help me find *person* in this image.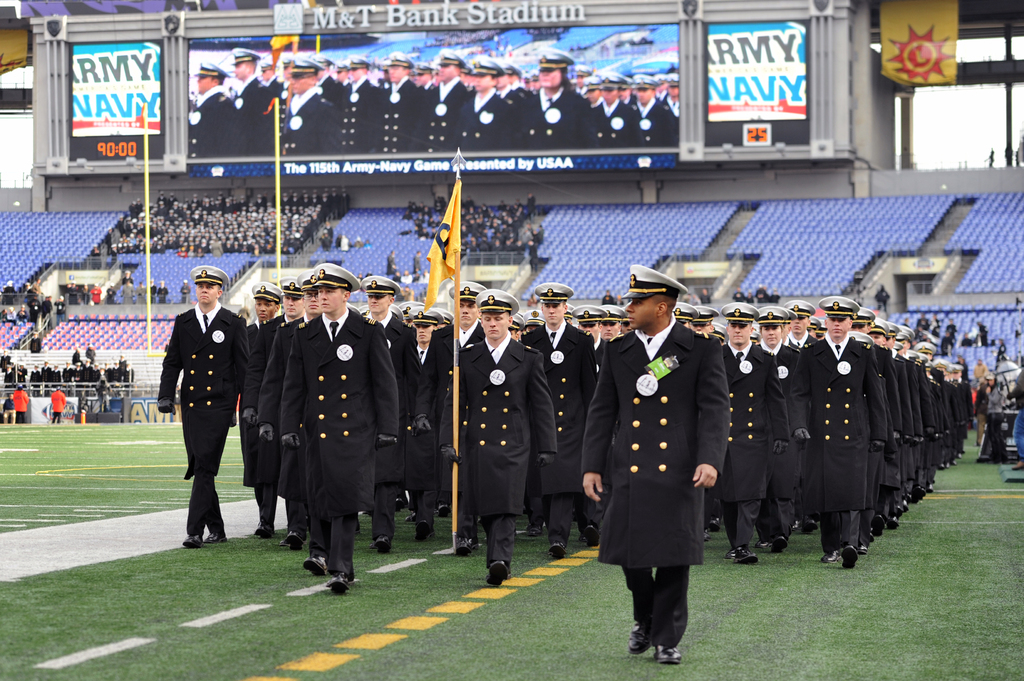
Found it: BBox(155, 277, 168, 306).
